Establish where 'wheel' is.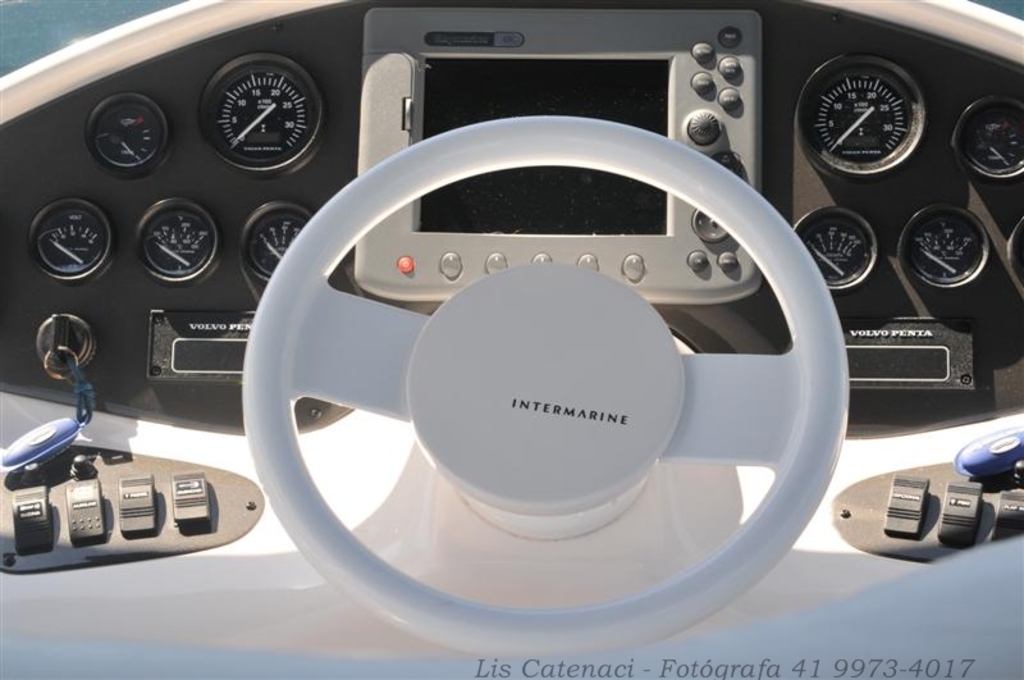
Established at 205 49 863 616.
